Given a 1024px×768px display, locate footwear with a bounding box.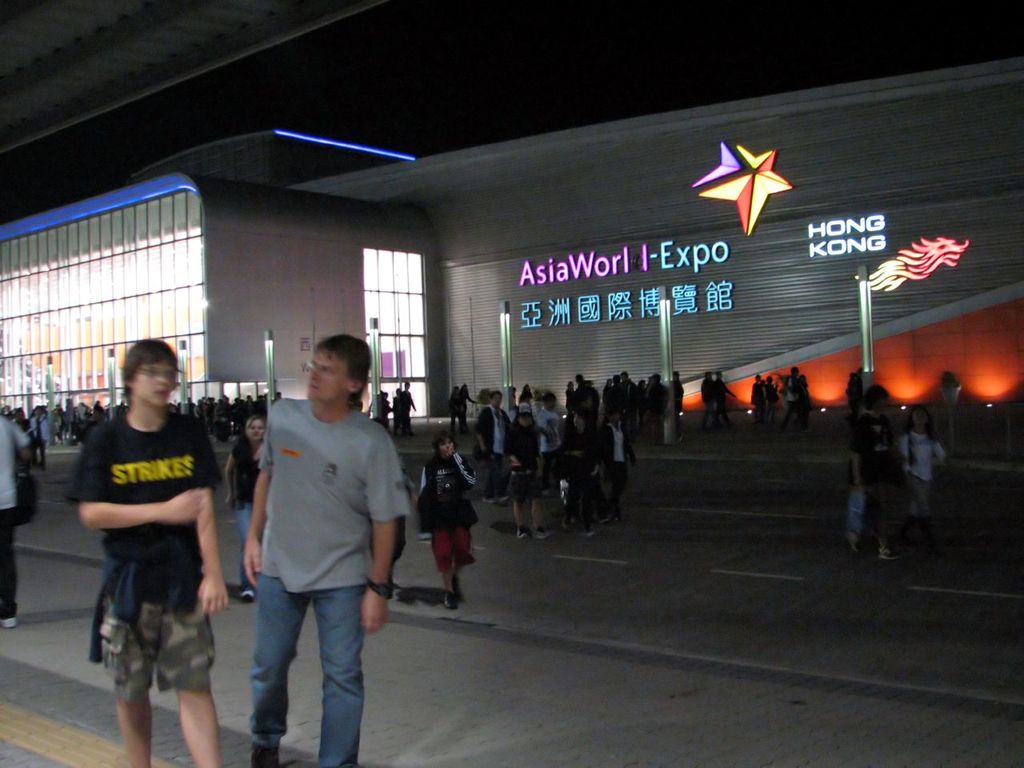
Located: (left=878, top=546, right=898, bottom=560).
